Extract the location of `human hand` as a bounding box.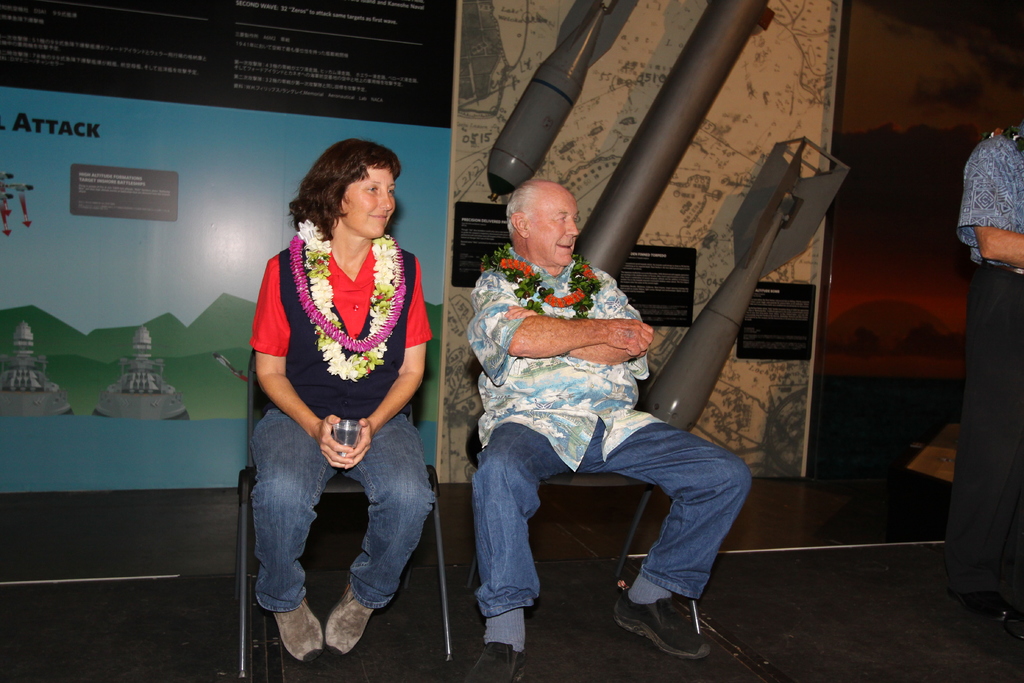
Rect(345, 416, 375, 470).
